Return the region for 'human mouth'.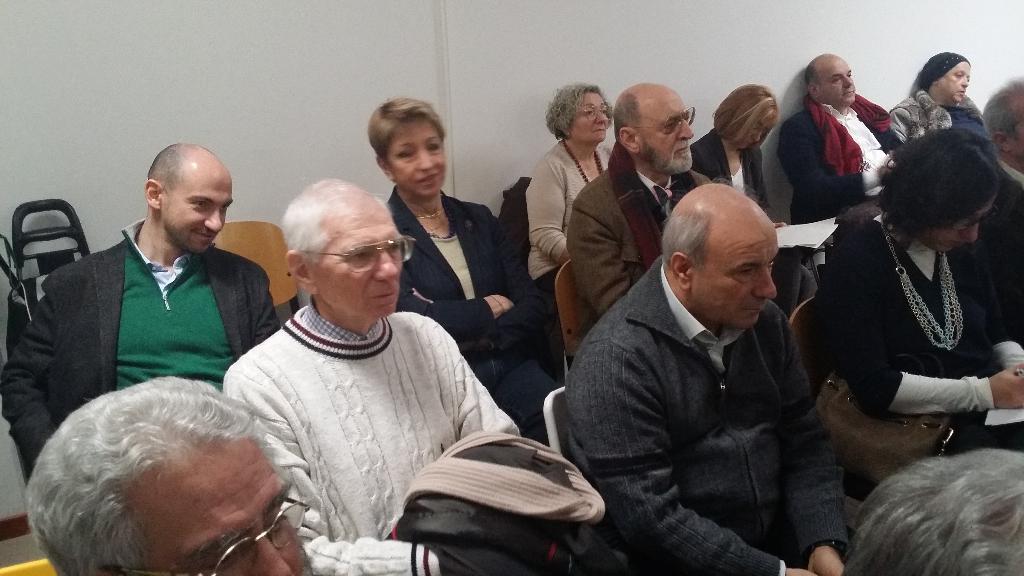
(741,303,764,319).
